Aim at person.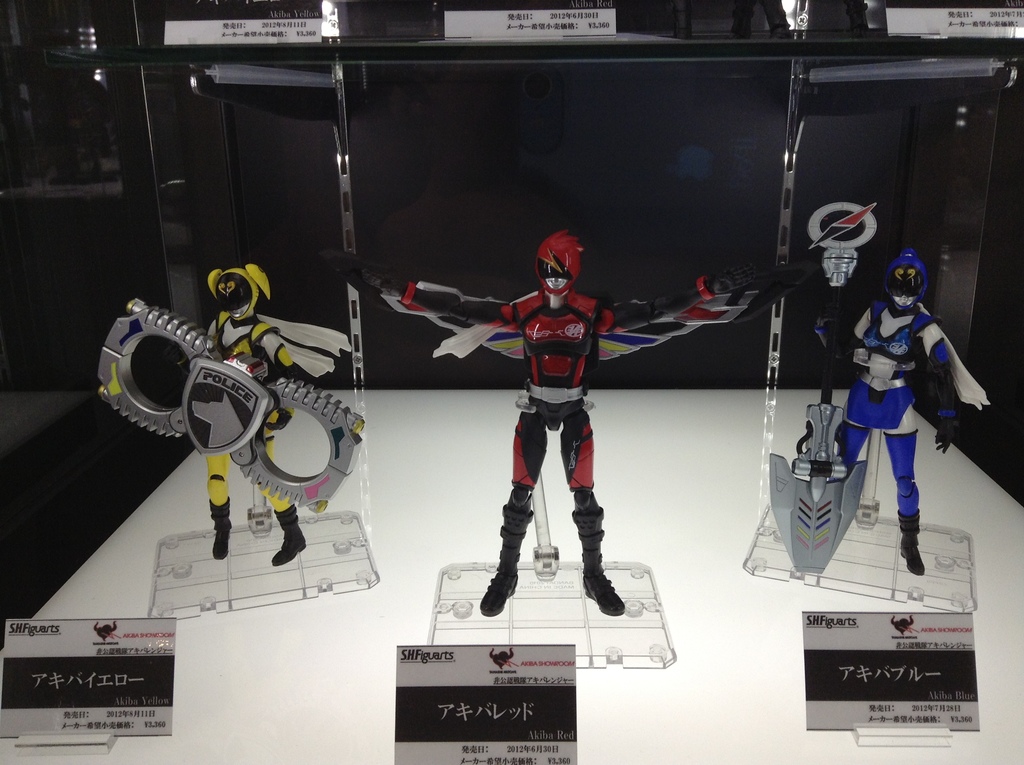
Aimed at BBox(847, 216, 964, 610).
